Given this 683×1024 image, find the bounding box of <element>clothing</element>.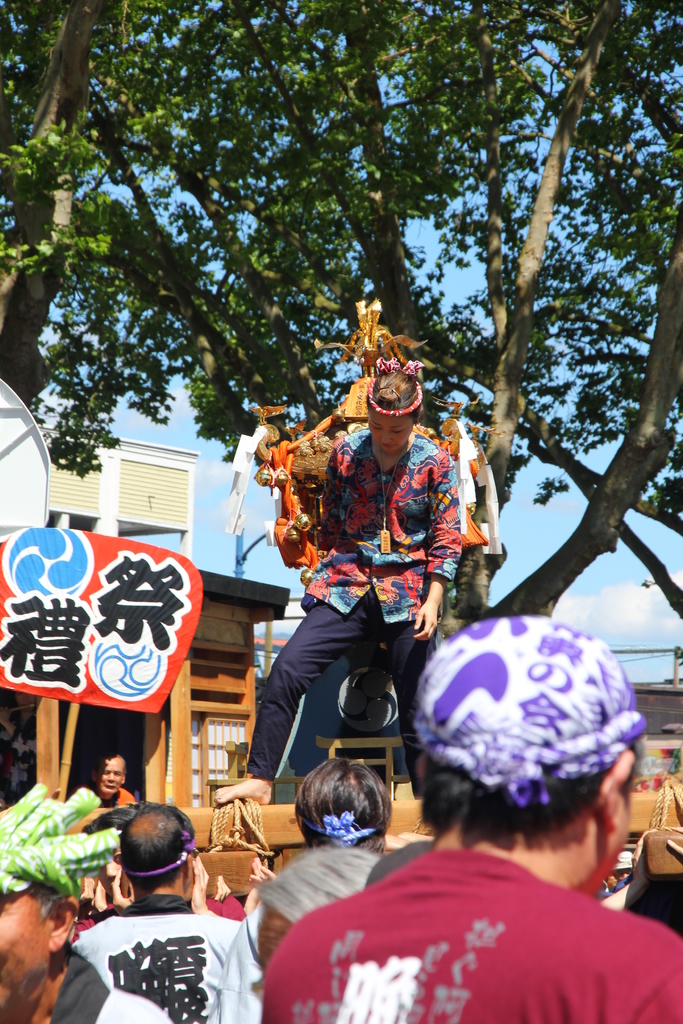
left=95, top=785, right=140, bottom=820.
